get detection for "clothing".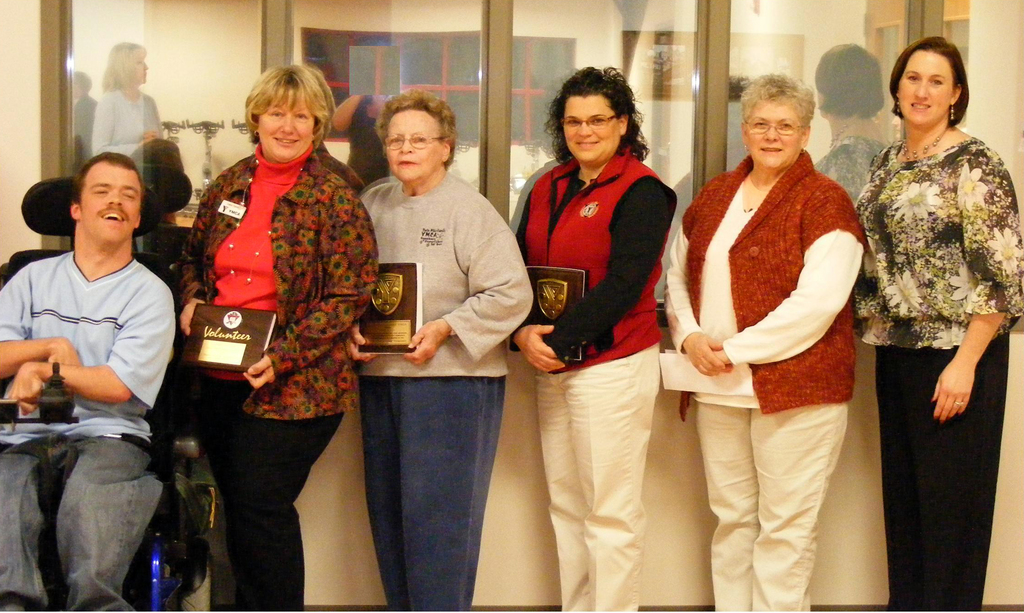
Detection: region(172, 137, 384, 612).
